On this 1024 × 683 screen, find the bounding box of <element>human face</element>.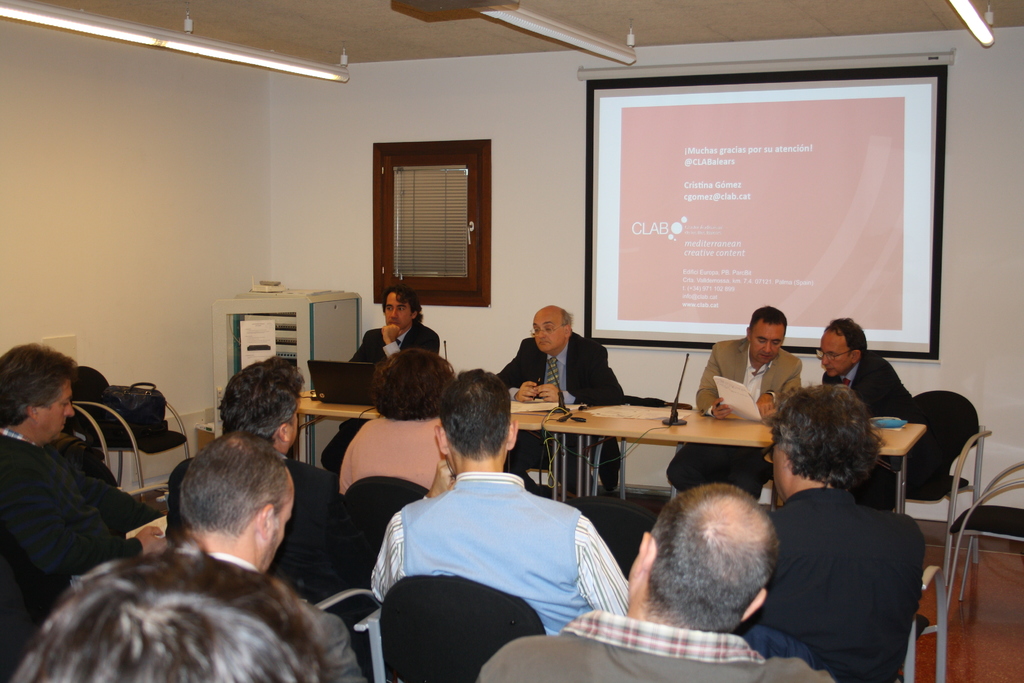
Bounding box: {"x1": 749, "y1": 318, "x2": 785, "y2": 366}.
